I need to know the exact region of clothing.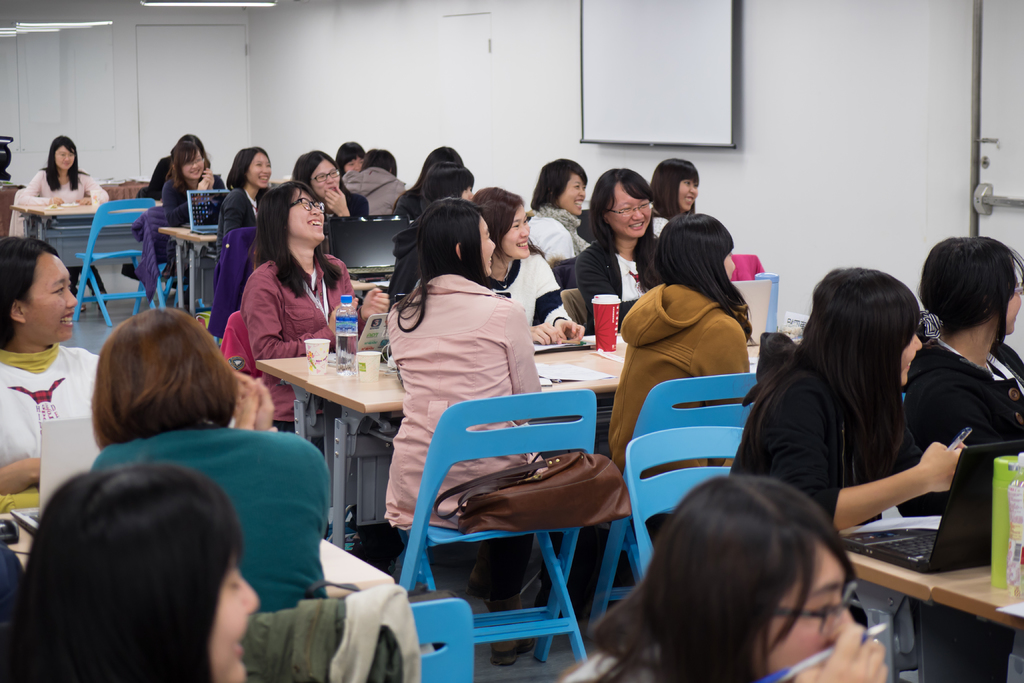
Region: BBox(612, 263, 771, 398).
